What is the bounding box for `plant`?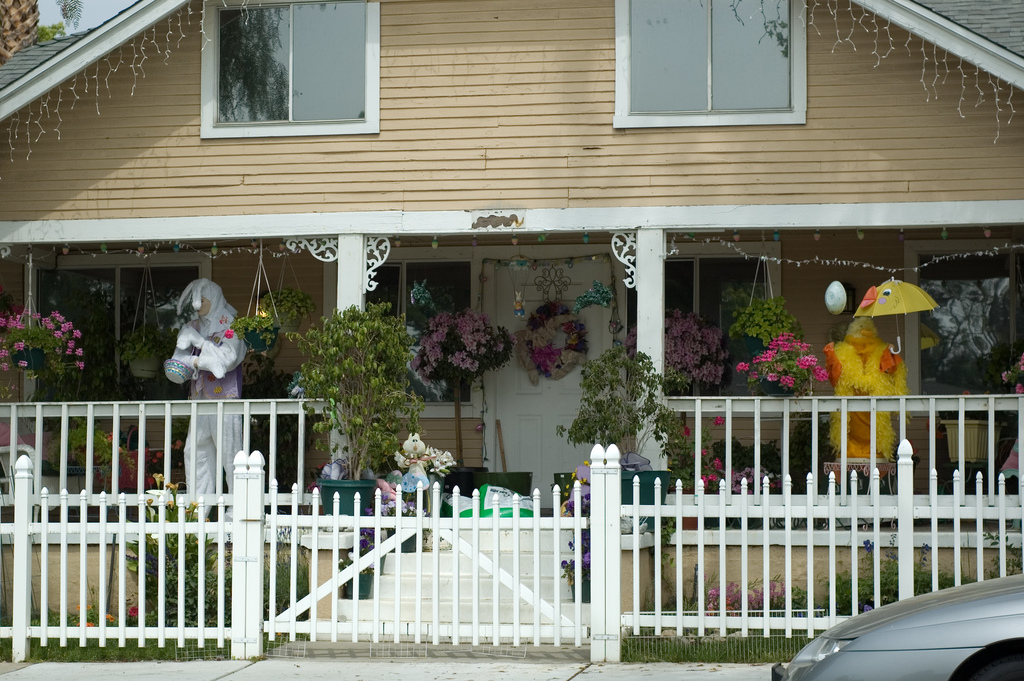
(336,505,380,587).
